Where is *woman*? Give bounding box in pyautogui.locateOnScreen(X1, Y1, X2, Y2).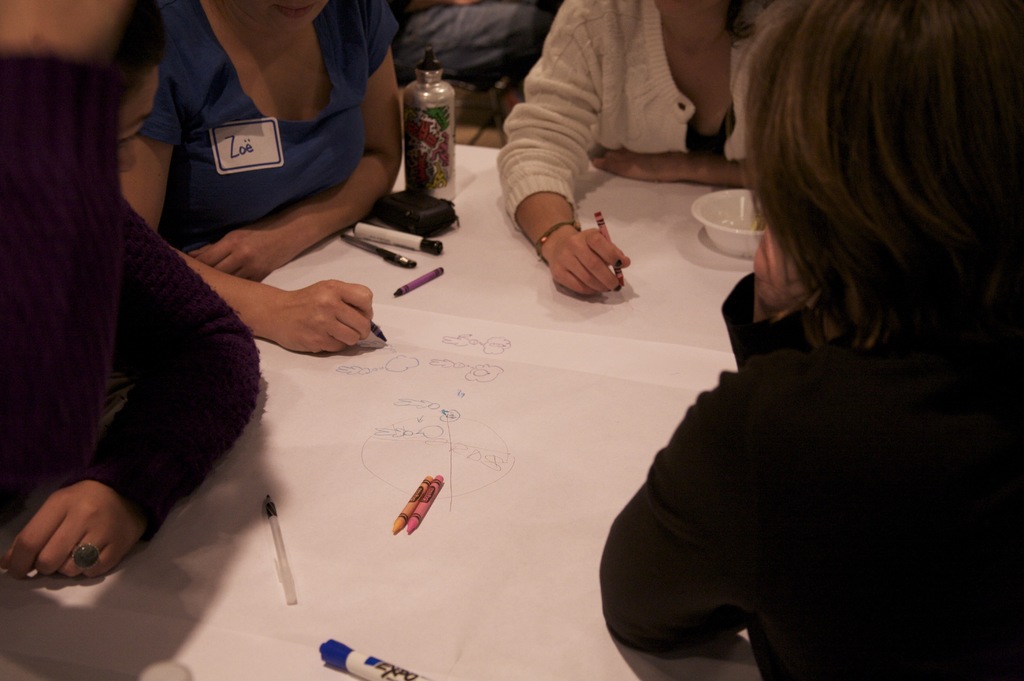
pyautogui.locateOnScreen(499, 0, 838, 308).
